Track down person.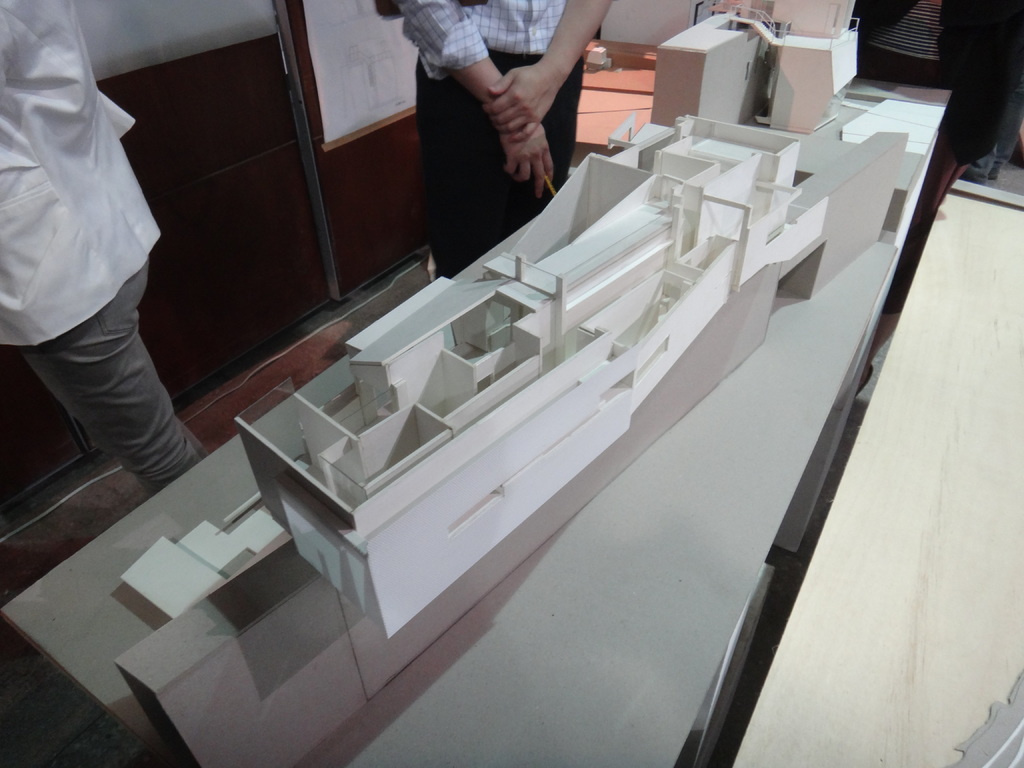
Tracked to detection(960, 78, 1023, 189).
